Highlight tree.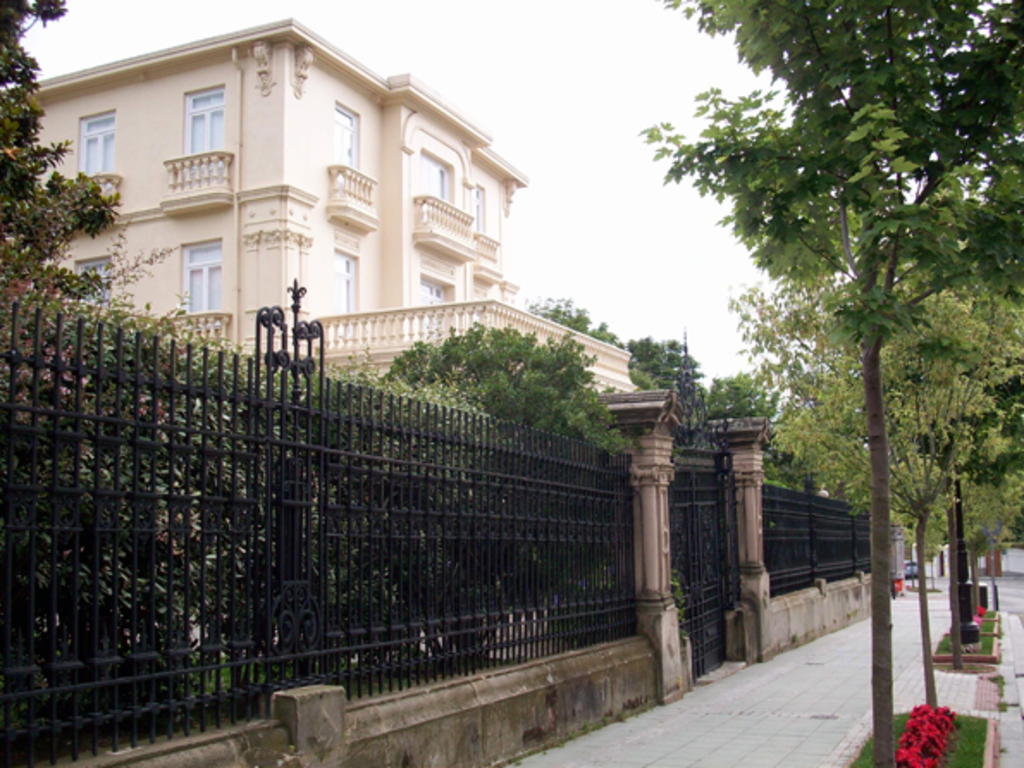
Highlighted region: 645:0:1022:766.
